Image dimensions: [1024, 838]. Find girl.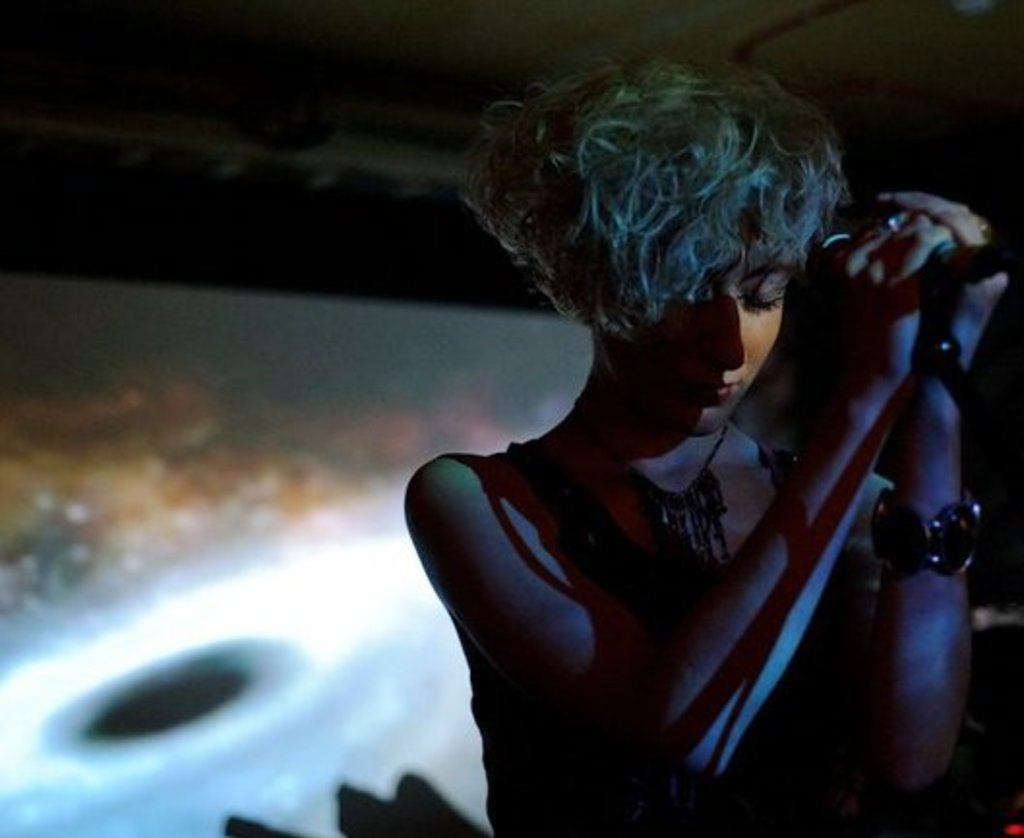
[405,68,1001,836].
